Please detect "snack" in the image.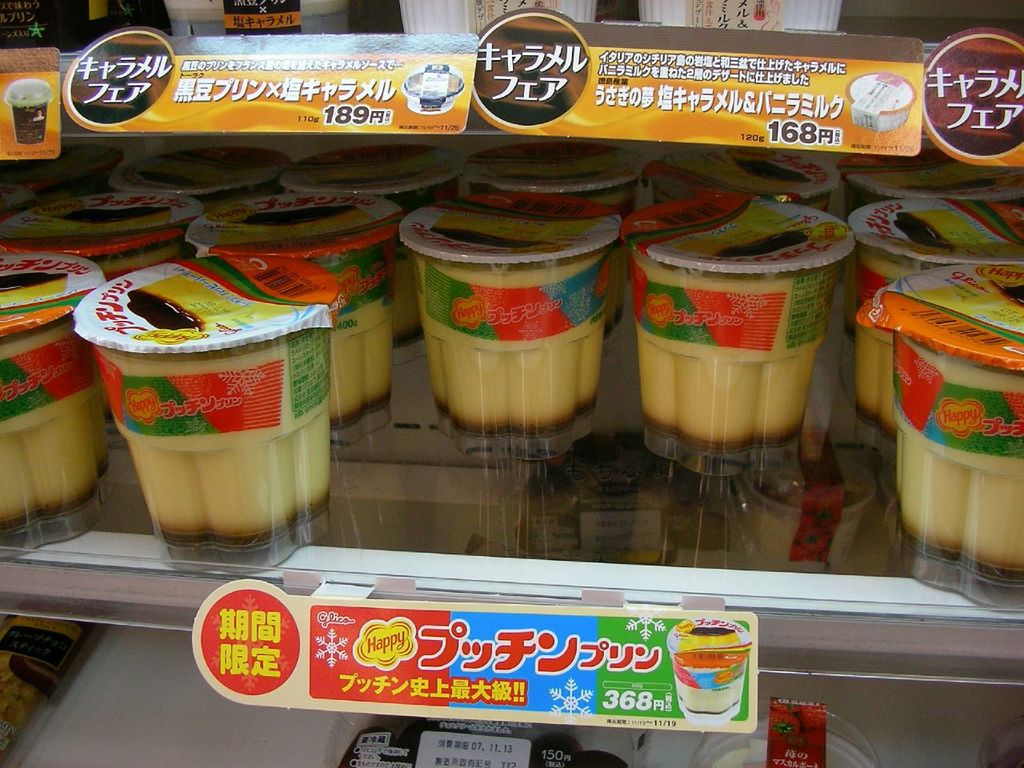
(1, 252, 113, 532).
